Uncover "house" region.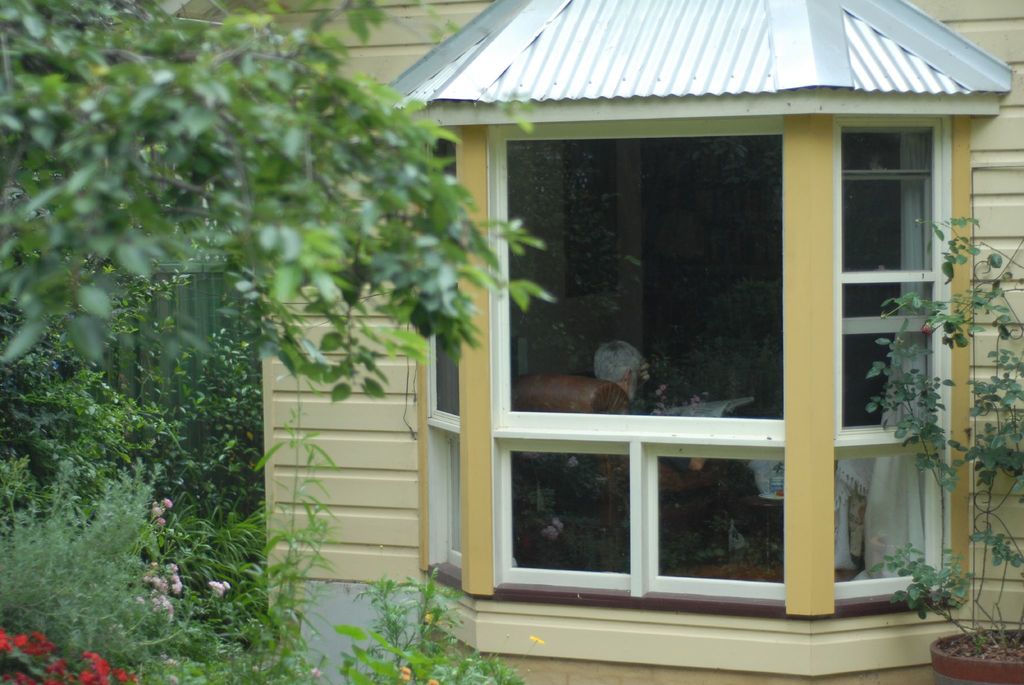
Uncovered: select_region(262, 0, 1023, 684).
